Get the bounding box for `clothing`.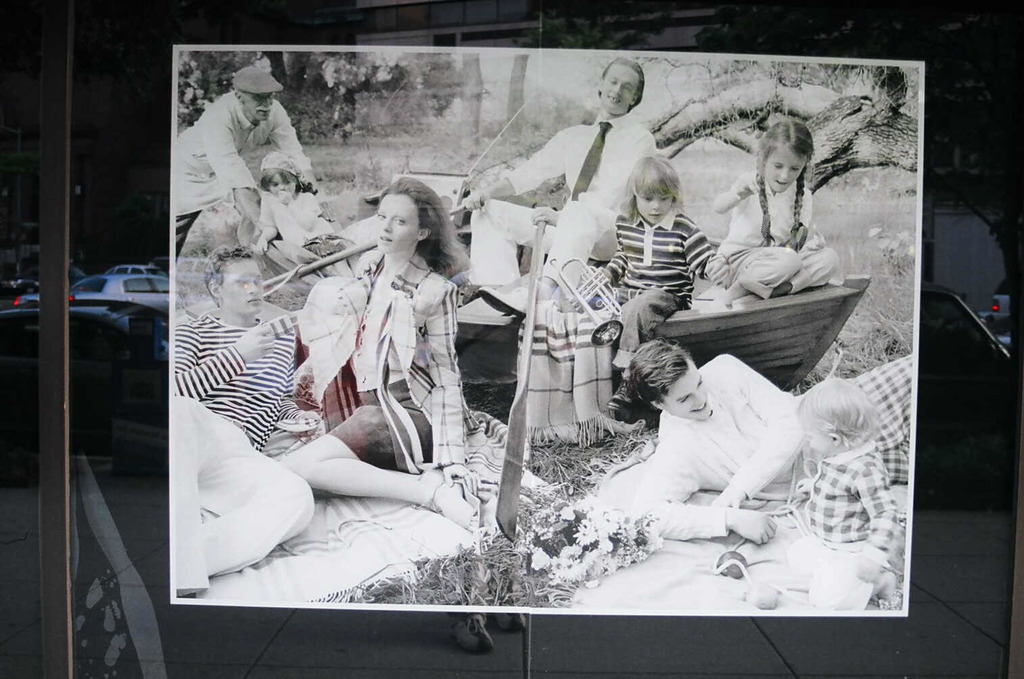
[760, 437, 906, 607].
